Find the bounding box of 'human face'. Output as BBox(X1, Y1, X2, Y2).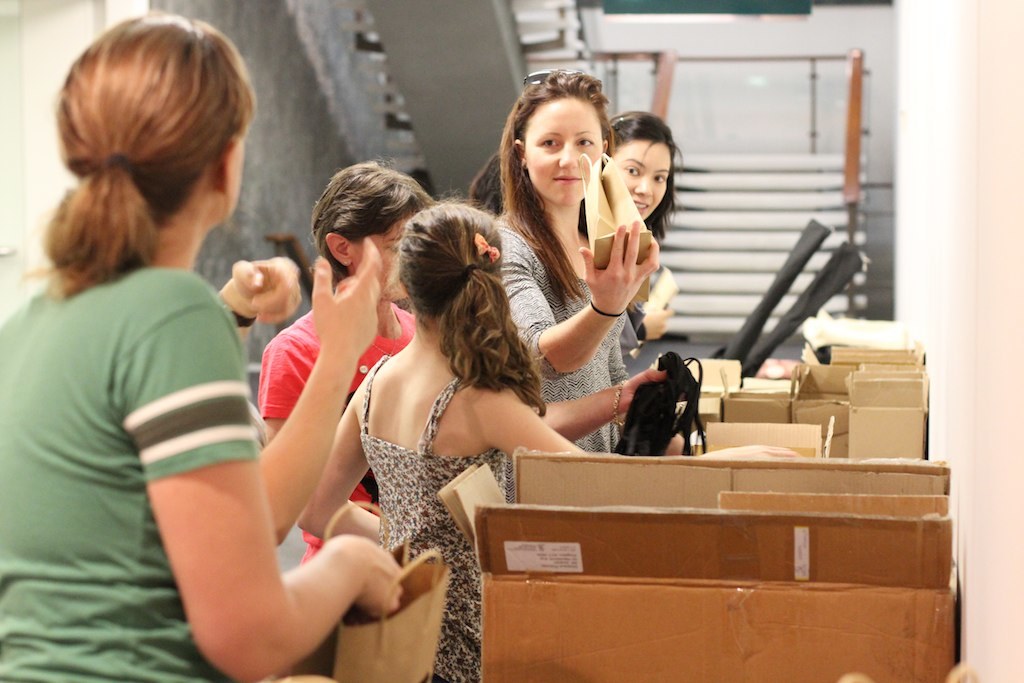
BBox(612, 135, 668, 222).
